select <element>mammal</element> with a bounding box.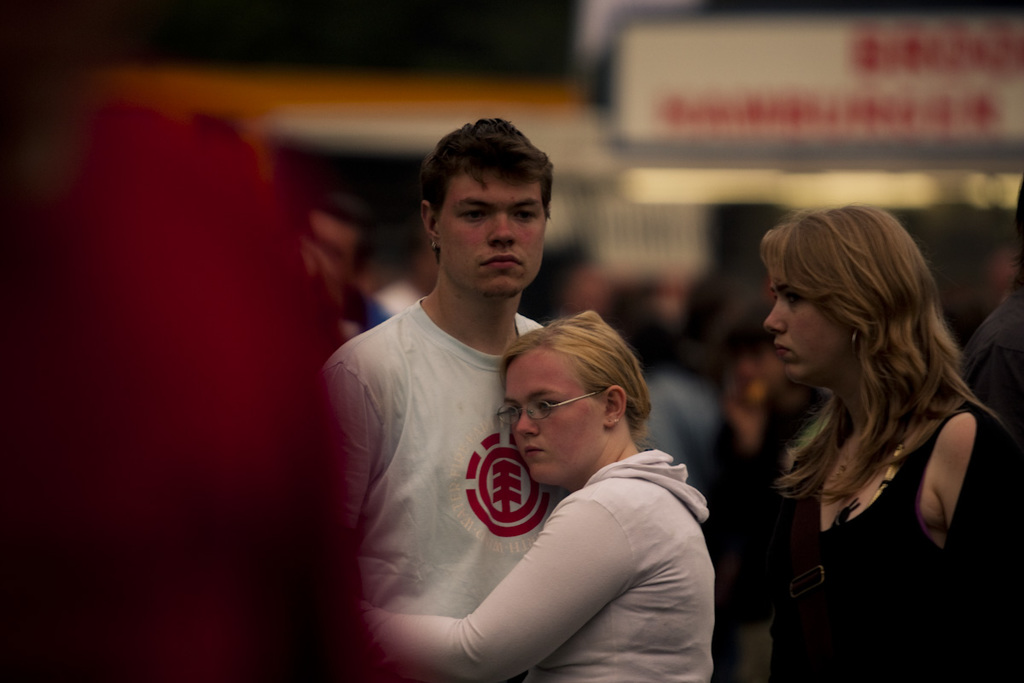
[x1=313, y1=116, x2=550, y2=682].
